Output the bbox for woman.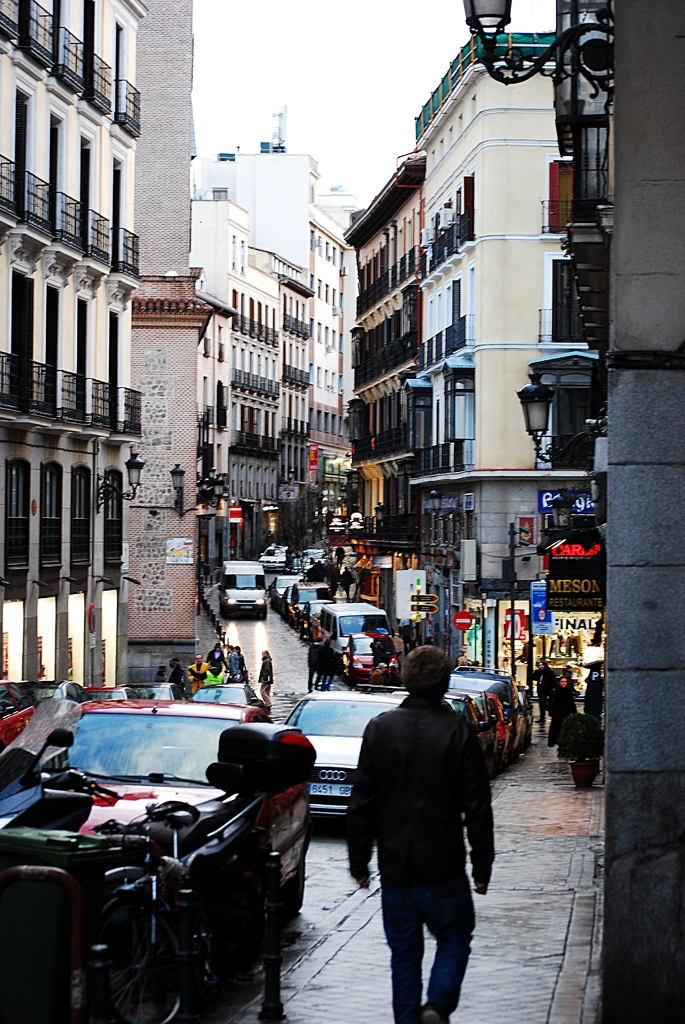
[left=338, top=637, right=497, bottom=1020].
